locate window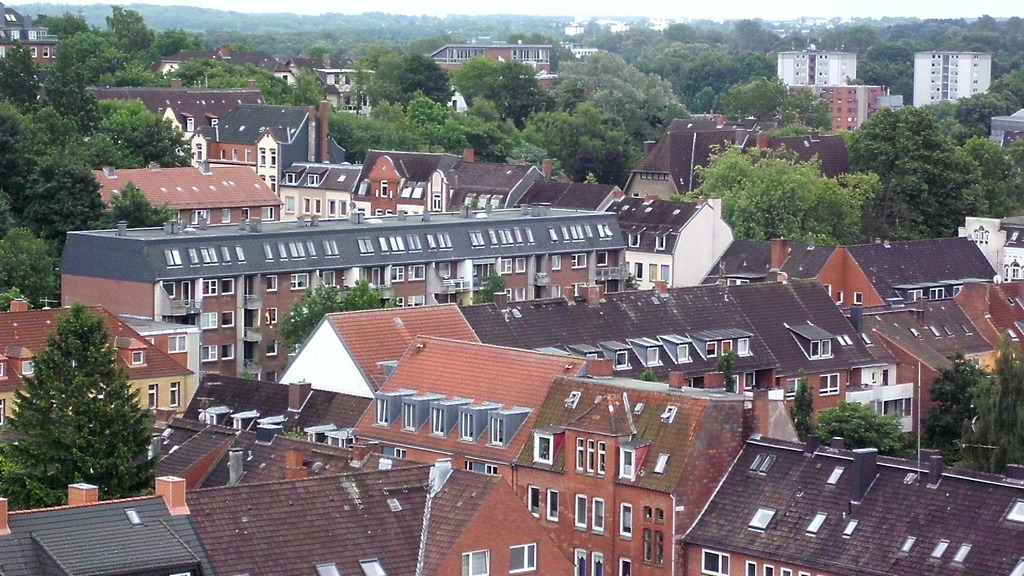
<region>362, 559, 383, 573</region>
